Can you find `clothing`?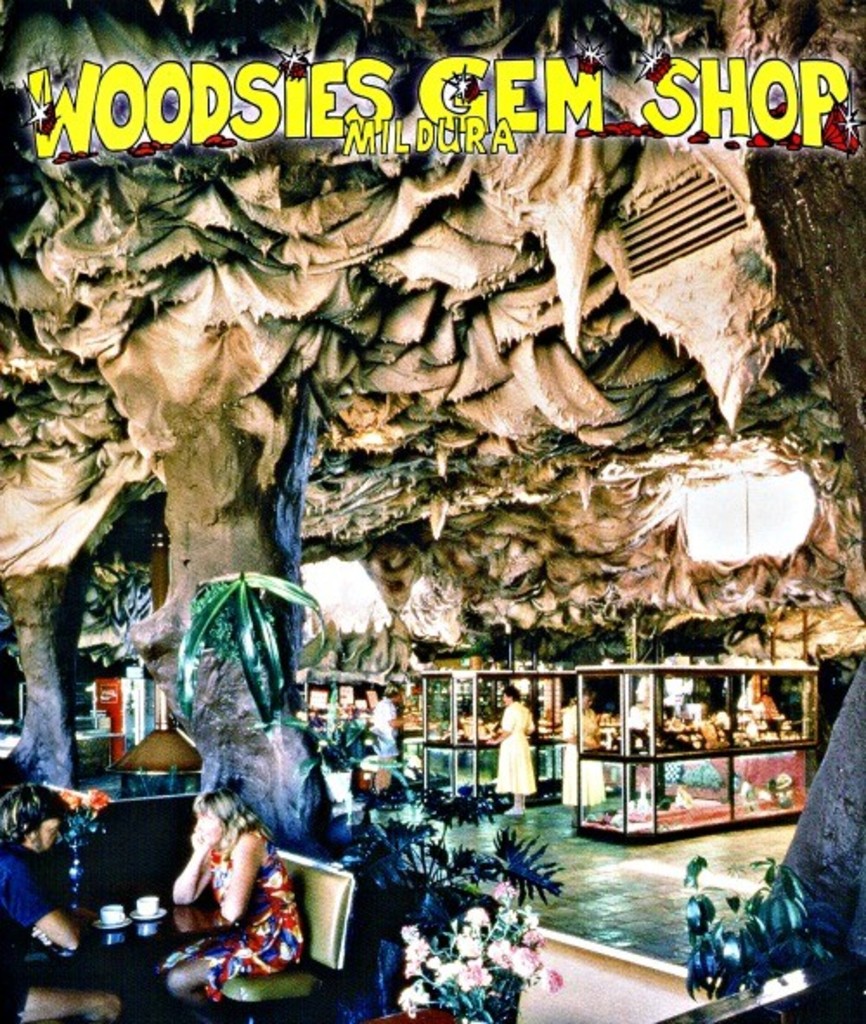
Yes, bounding box: bbox(729, 686, 776, 721).
